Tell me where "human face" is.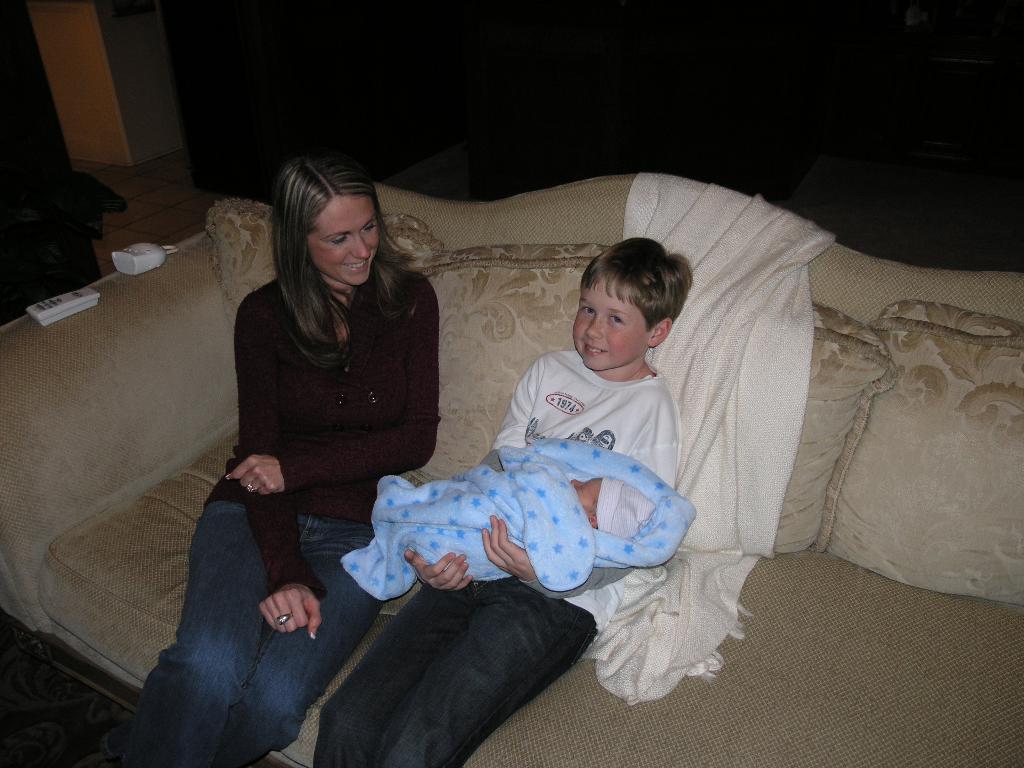
"human face" is at 307, 192, 385, 283.
